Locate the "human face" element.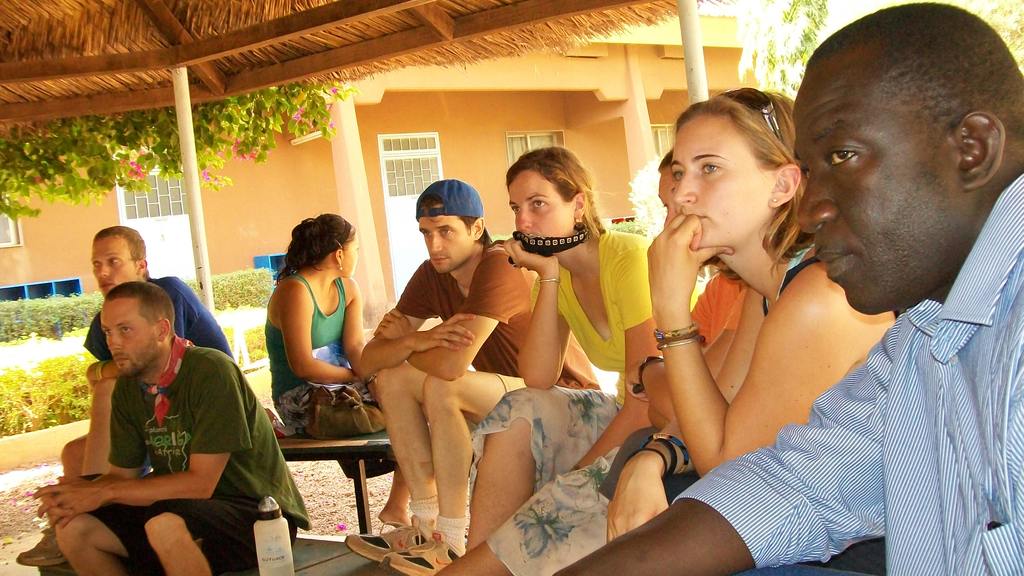
Element bbox: 89:236:135:295.
